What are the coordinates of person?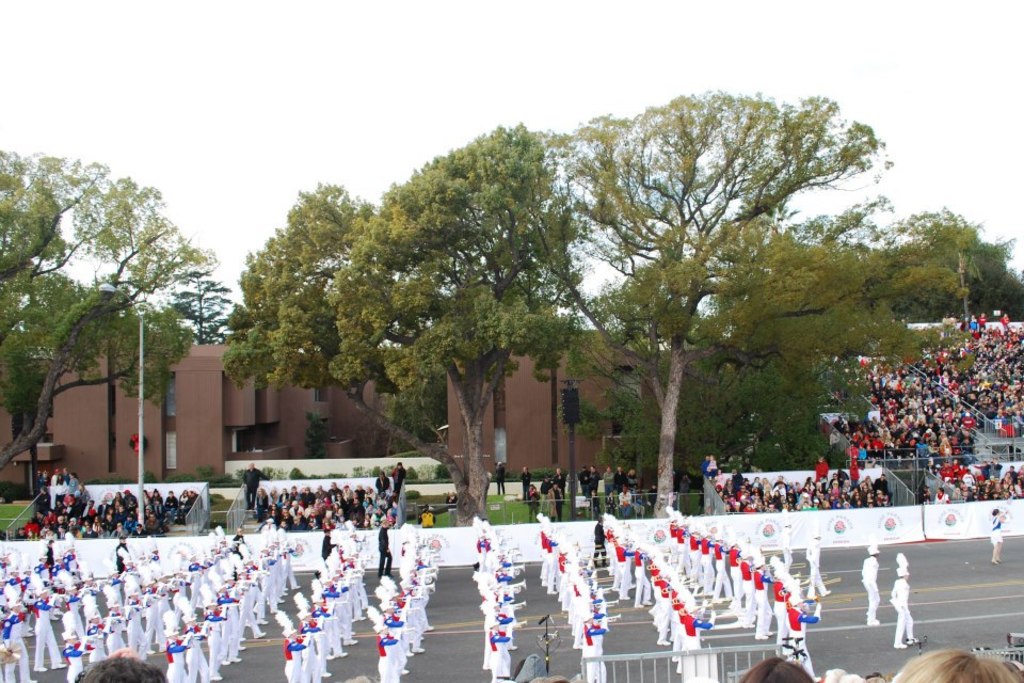
(545,483,566,522).
